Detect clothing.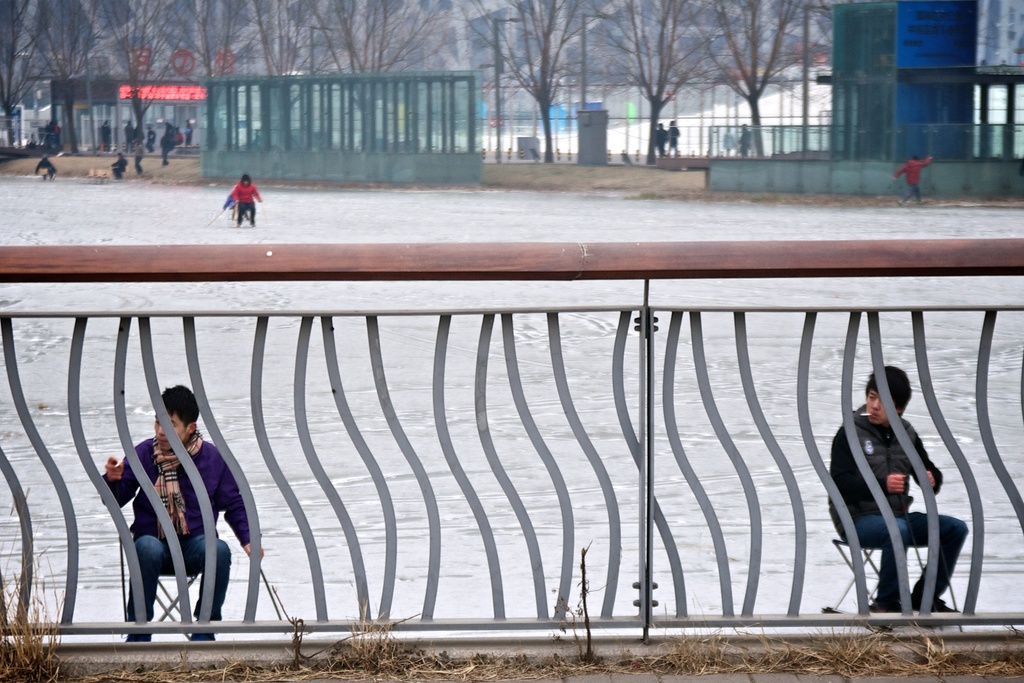
Detected at Rect(232, 181, 260, 224).
